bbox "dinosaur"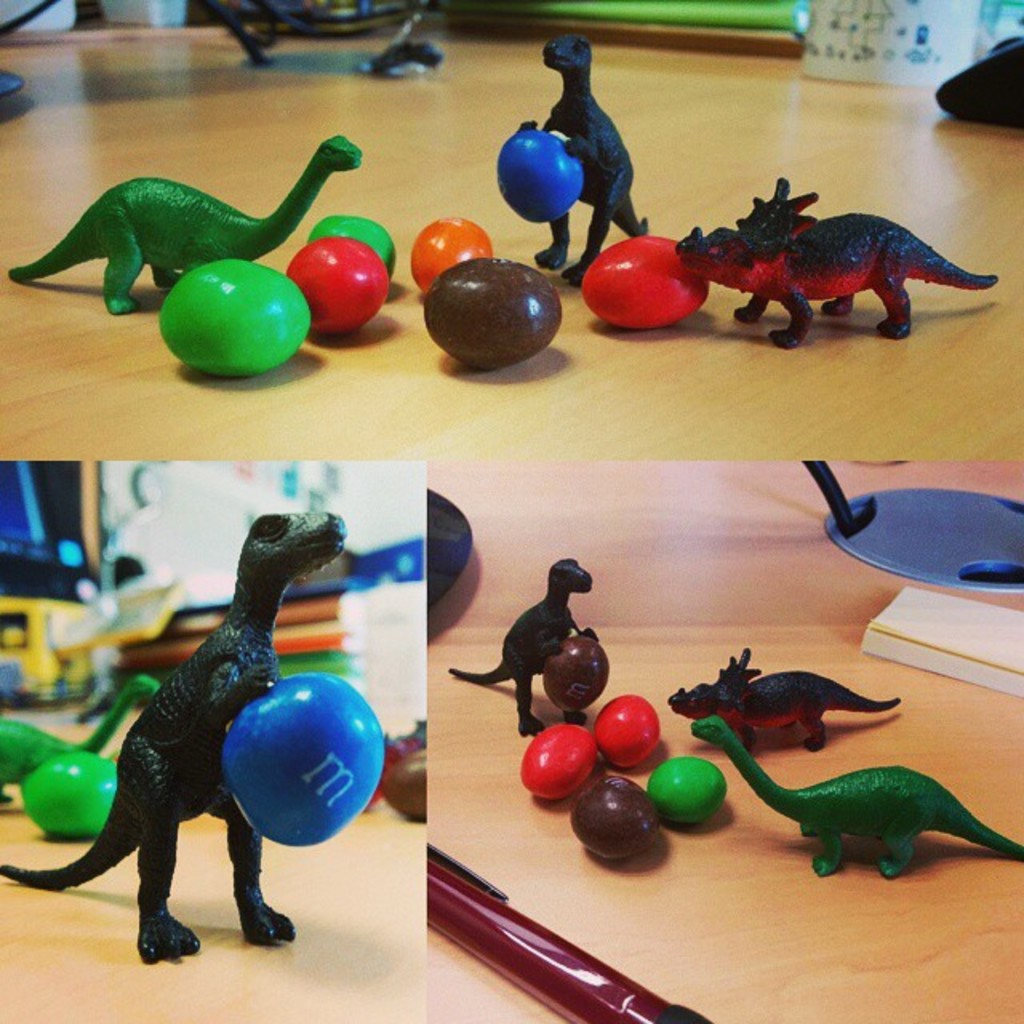
crop(530, 30, 656, 286)
